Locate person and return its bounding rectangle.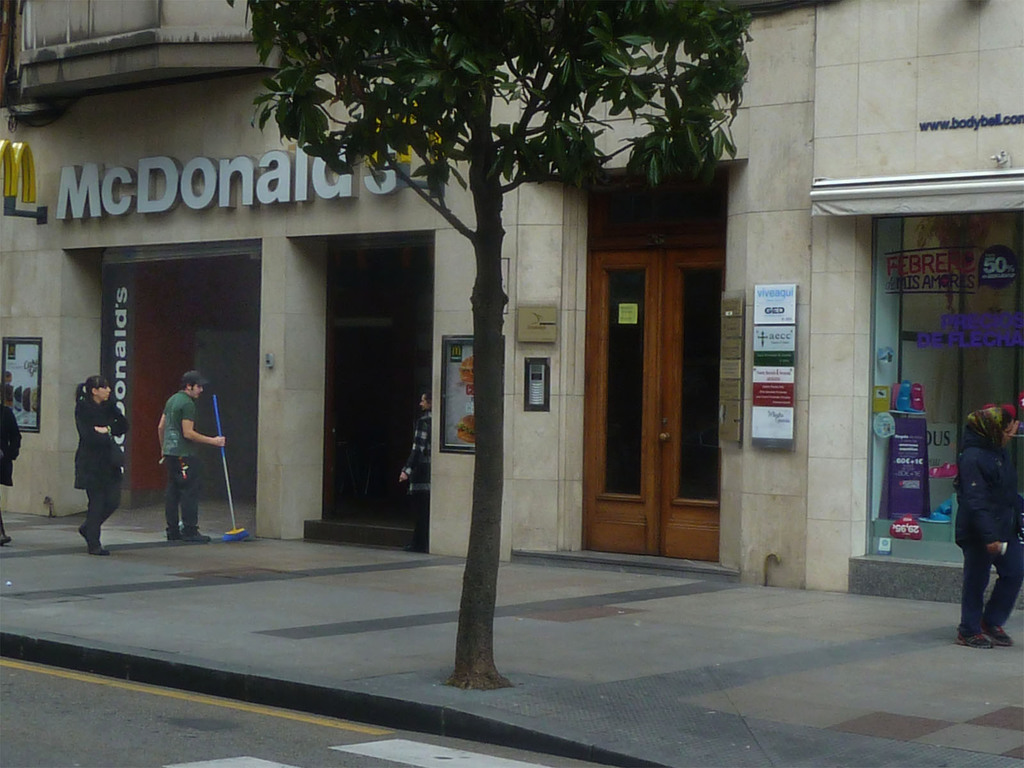
select_region(141, 352, 216, 551).
